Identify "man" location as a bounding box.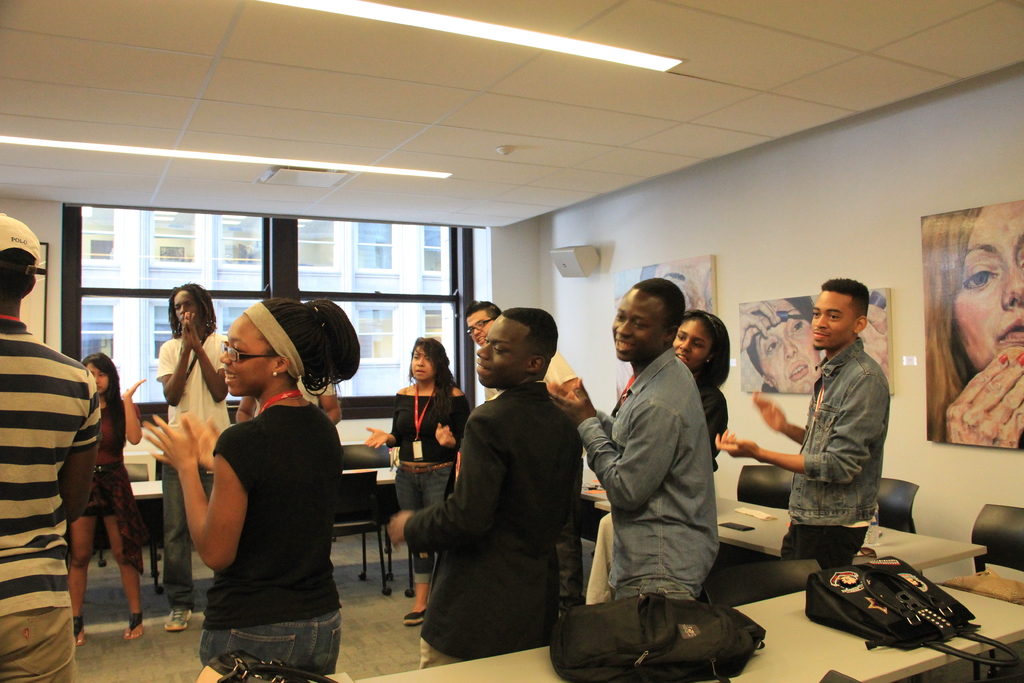
Rect(0, 207, 99, 682).
